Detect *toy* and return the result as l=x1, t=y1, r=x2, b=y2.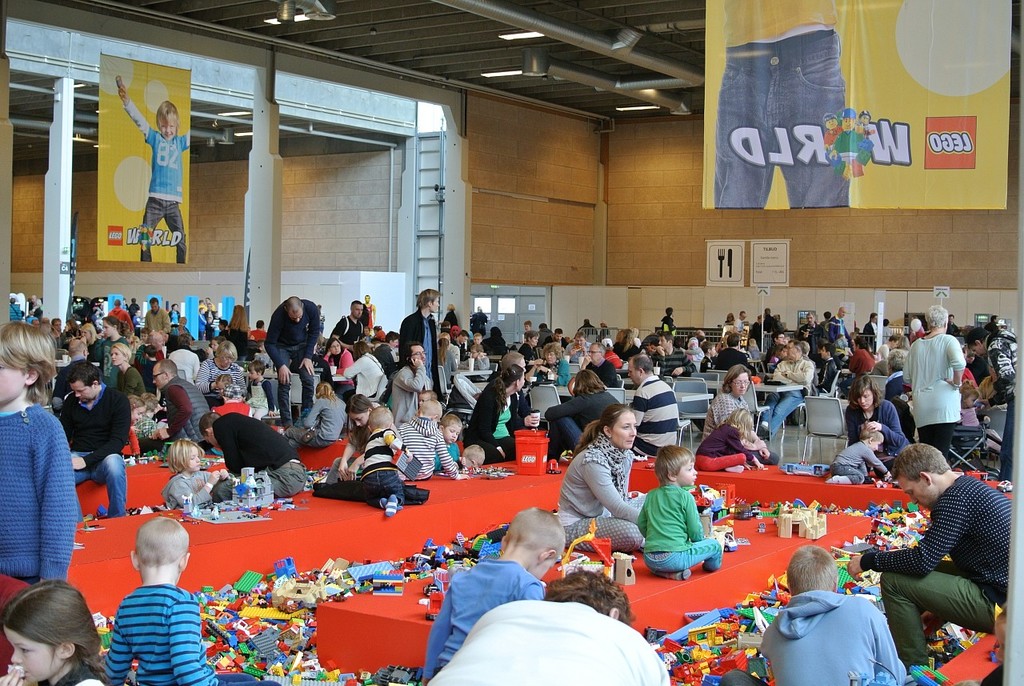
l=771, t=501, r=840, b=538.
